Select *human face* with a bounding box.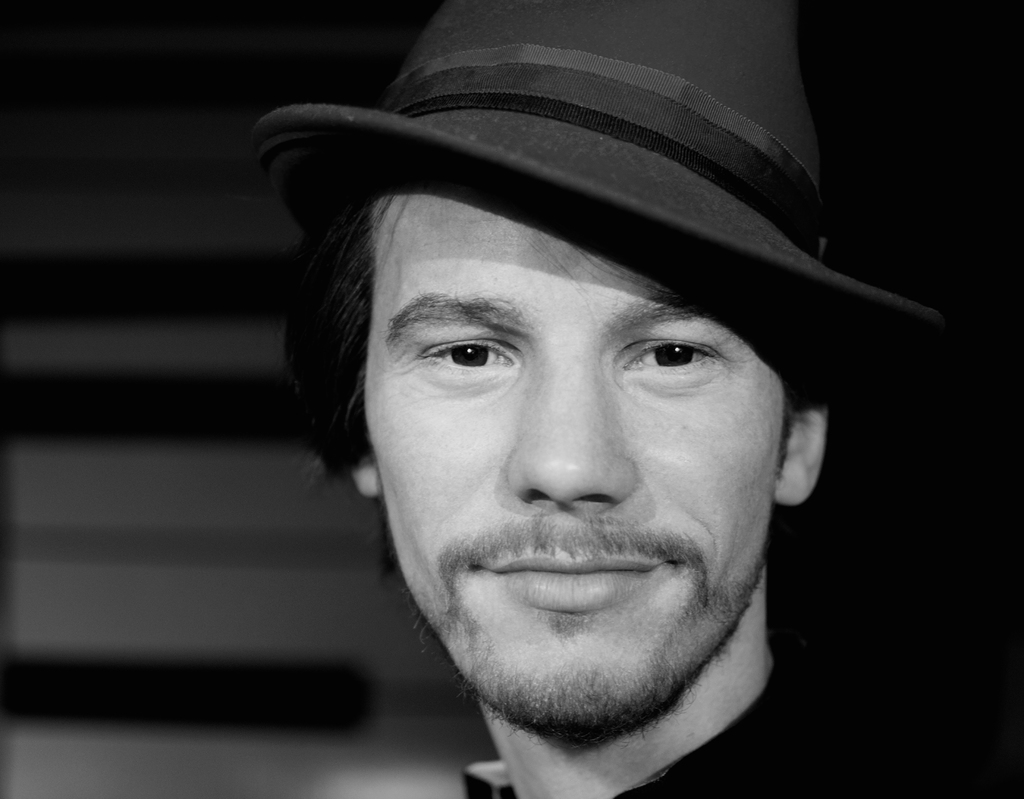
<region>363, 189, 789, 729</region>.
